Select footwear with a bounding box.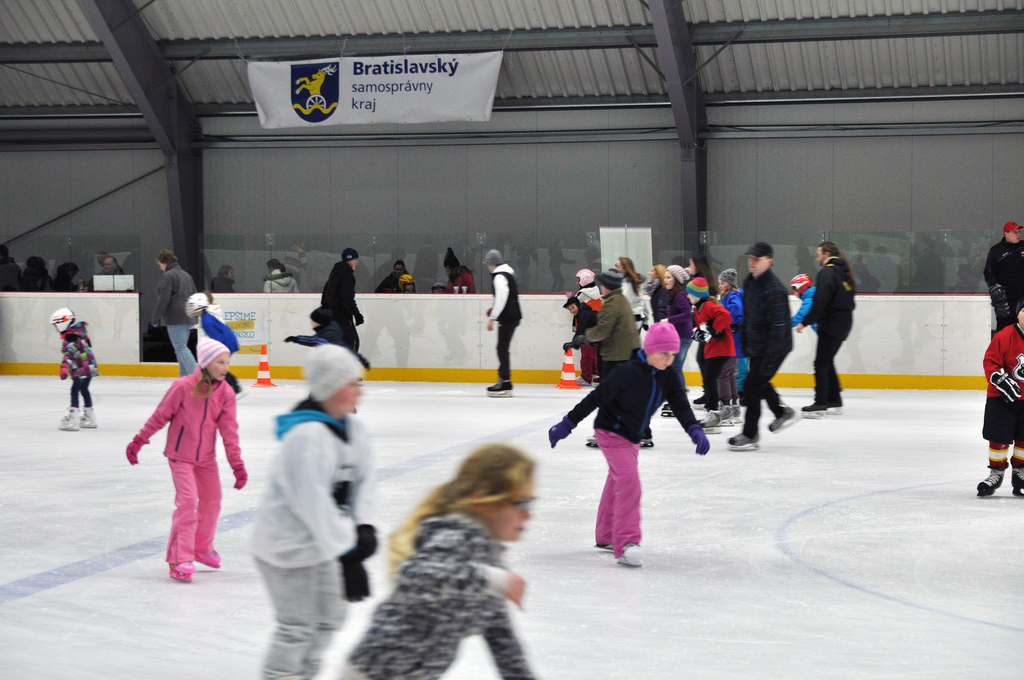
(left=58, top=407, right=79, bottom=429).
